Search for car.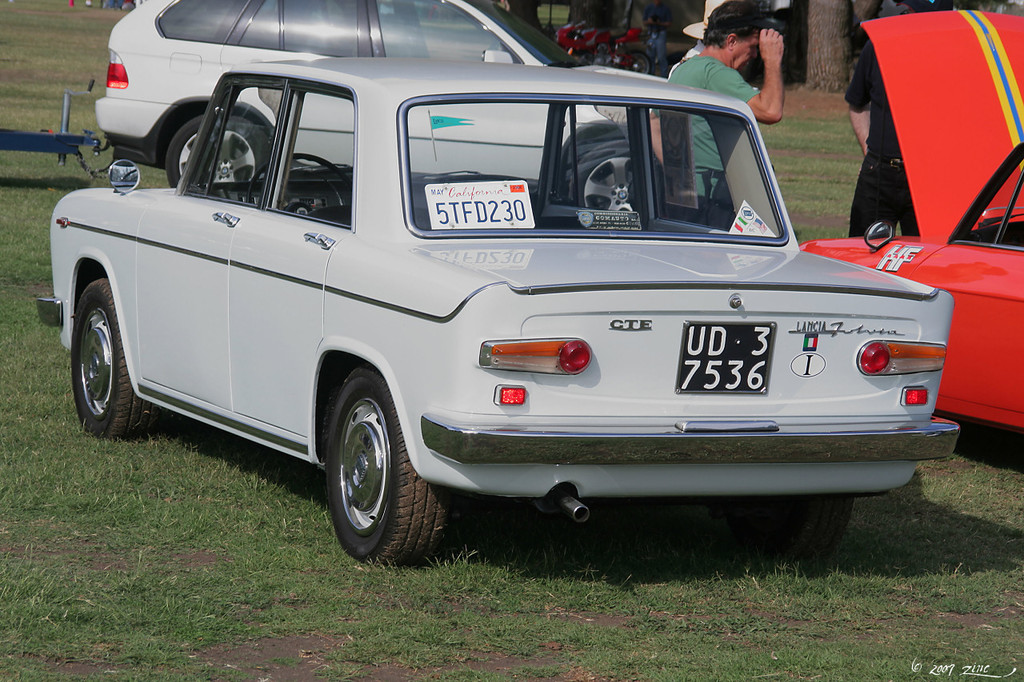
Found at left=802, top=8, right=1023, bottom=432.
